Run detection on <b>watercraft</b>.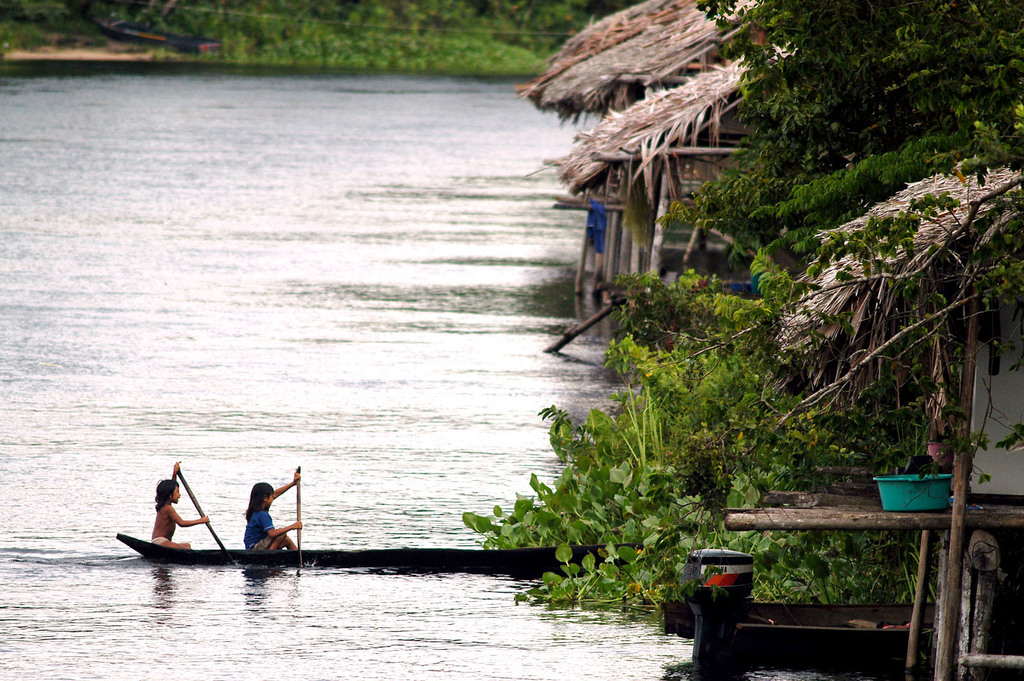
Result: x1=116 y1=531 x2=641 y2=570.
